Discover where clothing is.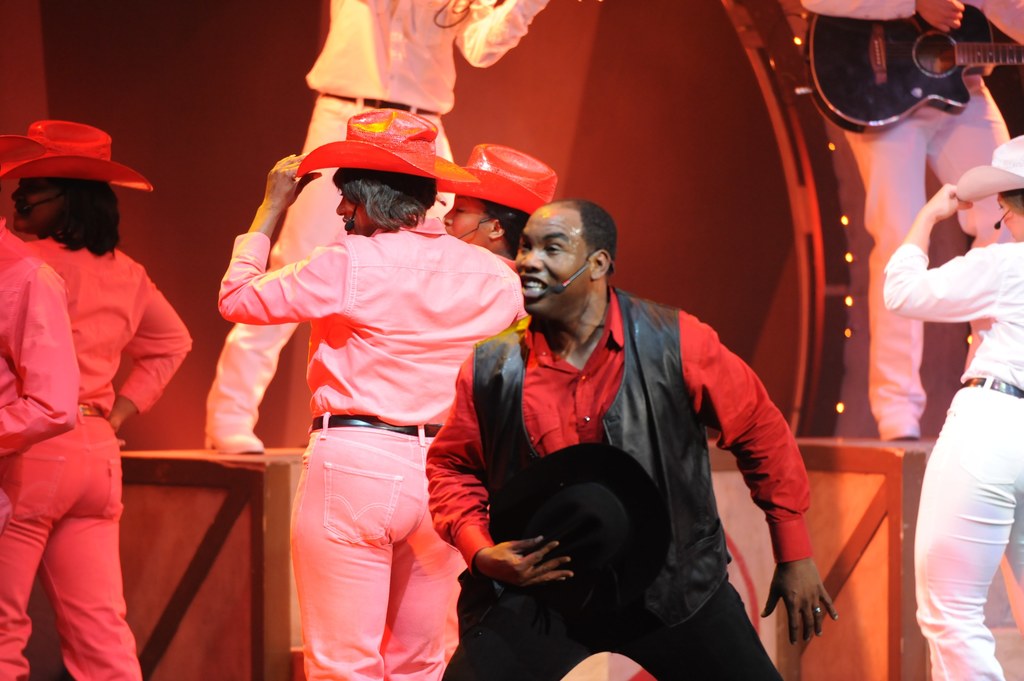
Discovered at [left=202, top=0, right=555, bottom=443].
